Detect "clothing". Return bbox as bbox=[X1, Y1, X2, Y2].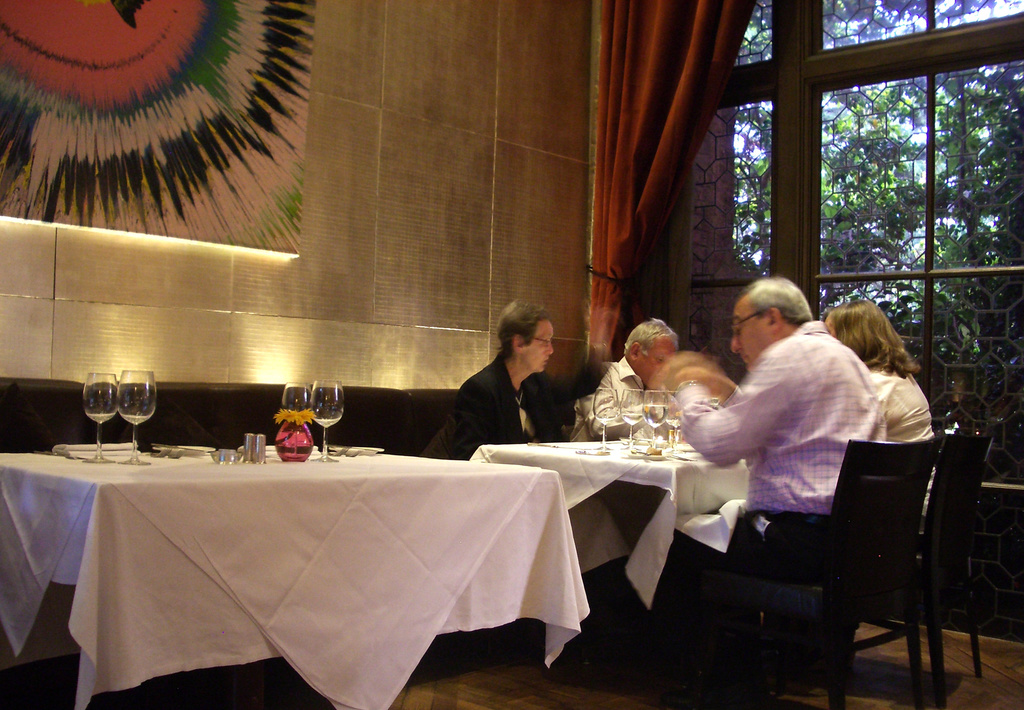
bbox=[680, 334, 878, 573].
